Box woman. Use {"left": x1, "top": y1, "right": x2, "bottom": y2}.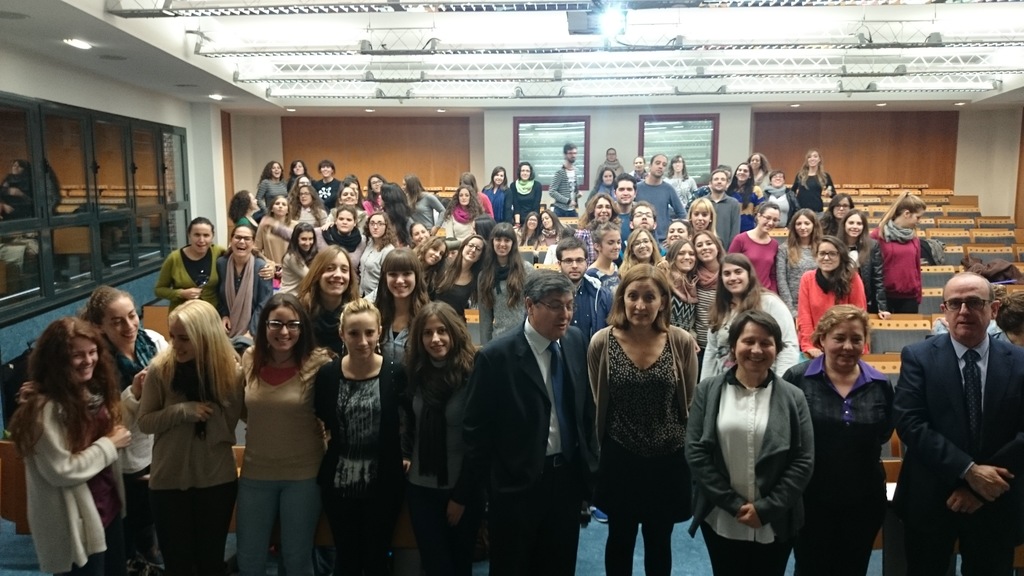
{"left": 516, "top": 212, "right": 541, "bottom": 249}.
